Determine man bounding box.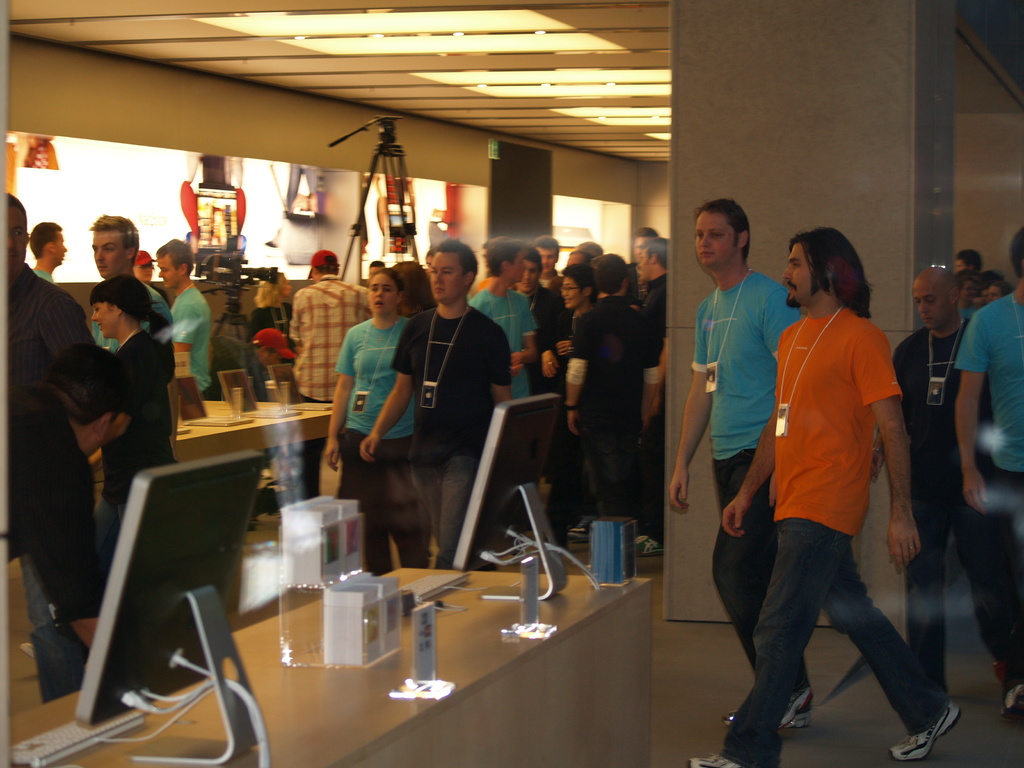
Determined: rect(954, 227, 1023, 577).
